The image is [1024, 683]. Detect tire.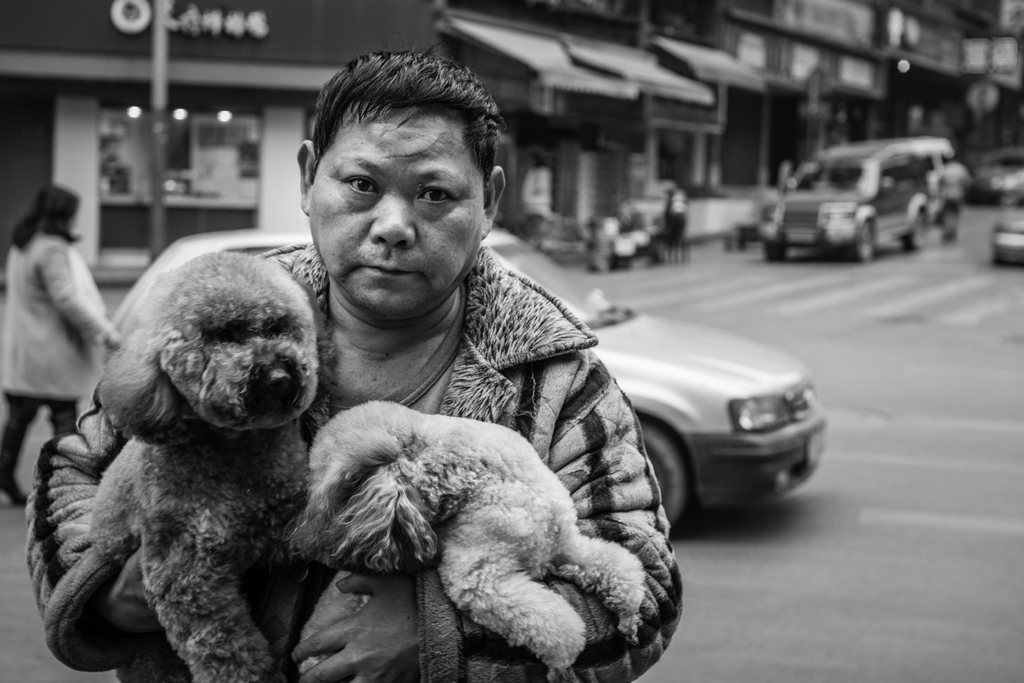
Detection: {"x1": 641, "y1": 429, "x2": 687, "y2": 522}.
